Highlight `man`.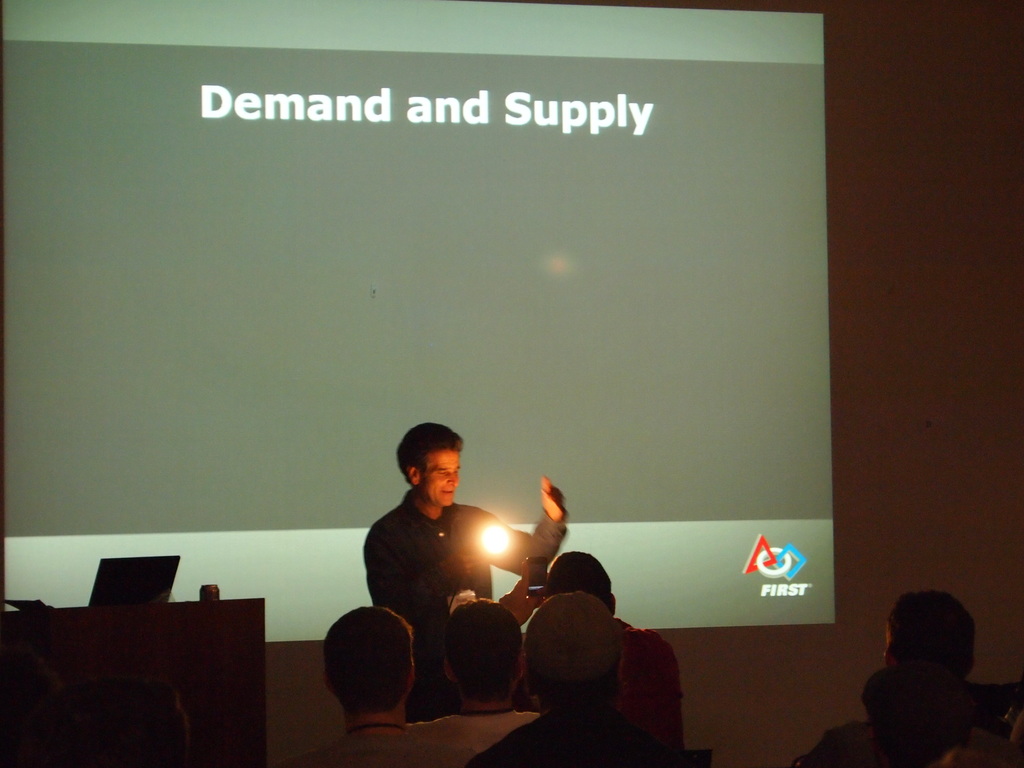
Highlighted region: x1=547, y1=548, x2=642, y2=636.
